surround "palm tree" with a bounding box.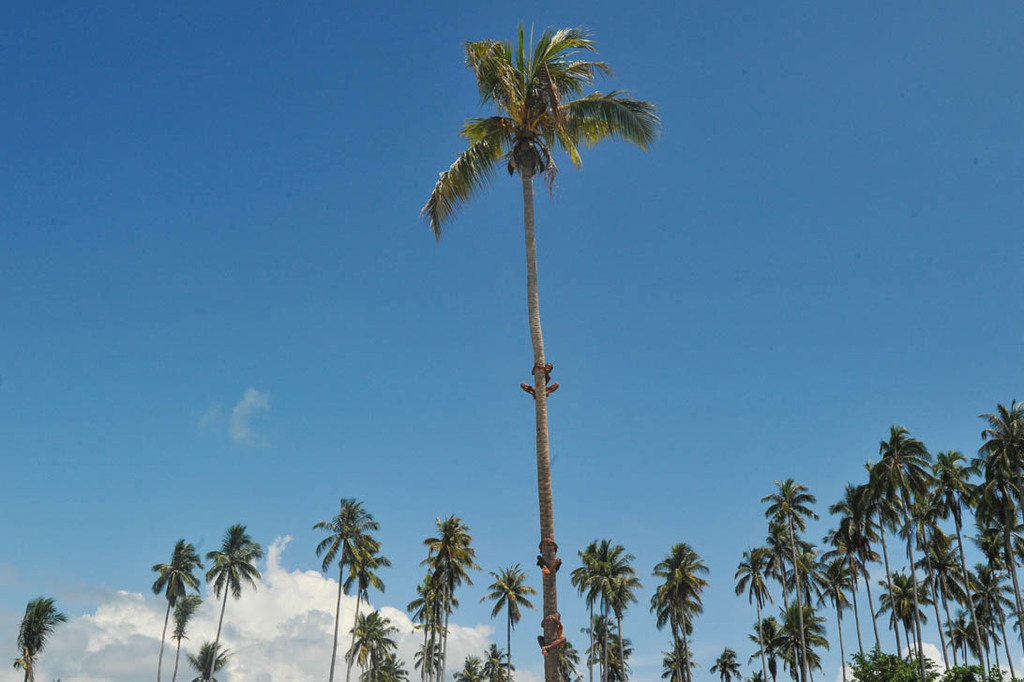
bbox(808, 551, 859, 681).
